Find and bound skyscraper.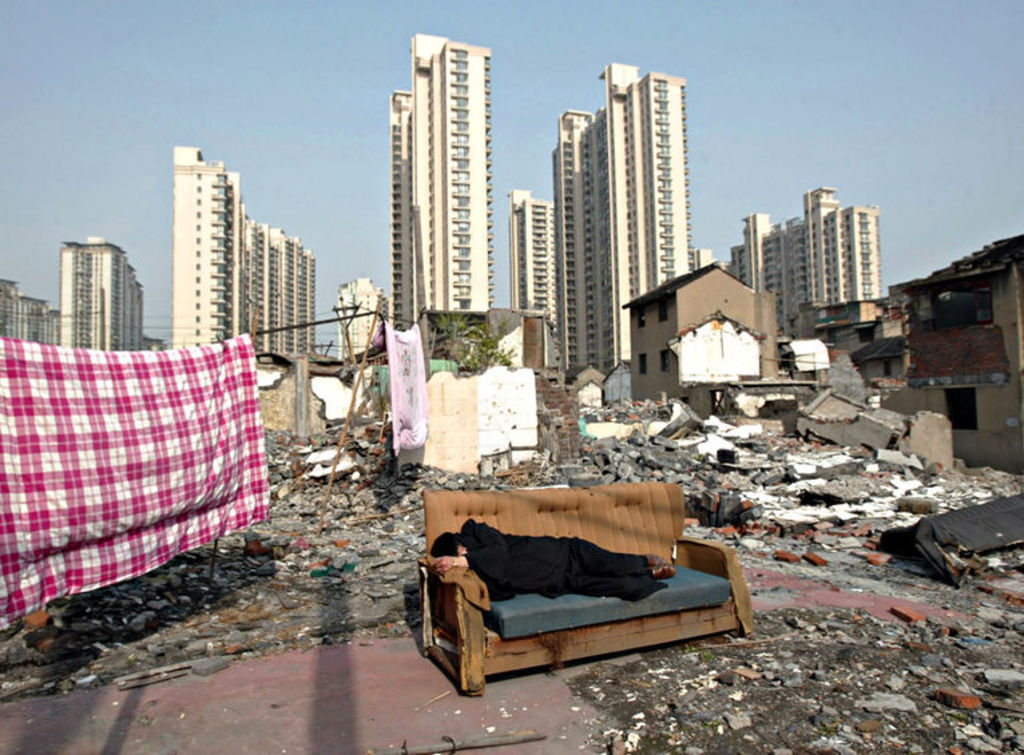
Bound: region(535, 47, 709, 353).
